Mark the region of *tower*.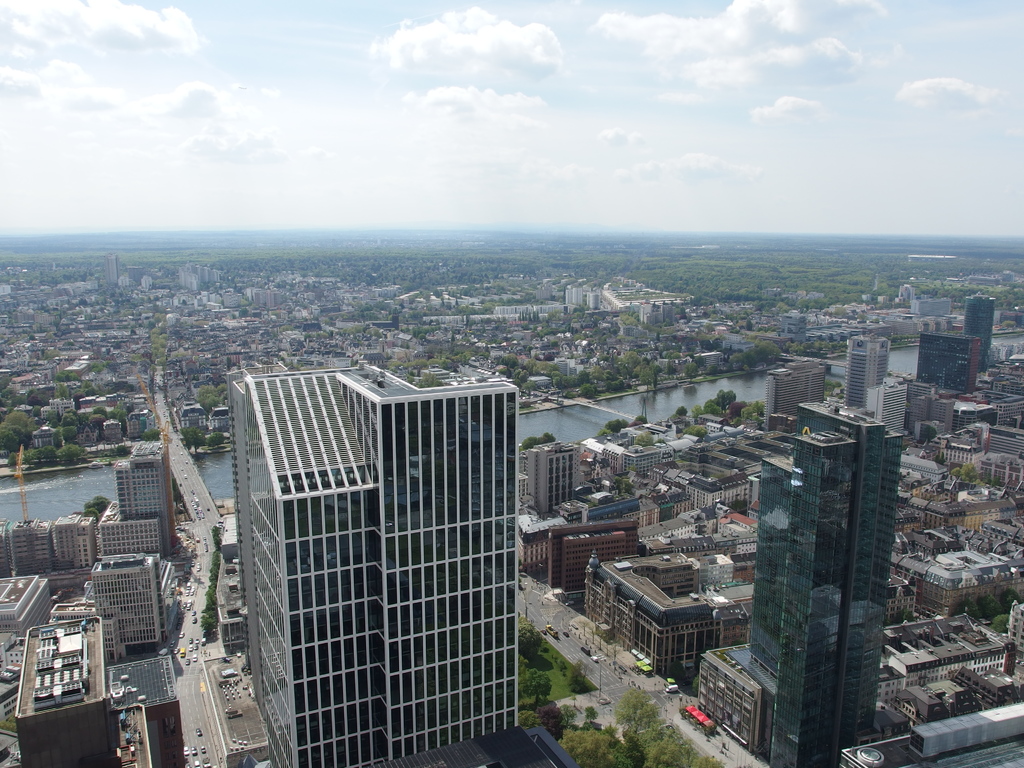
Region: {"left": 734, "top": 381, "right": 929, "bottom": 746}.
